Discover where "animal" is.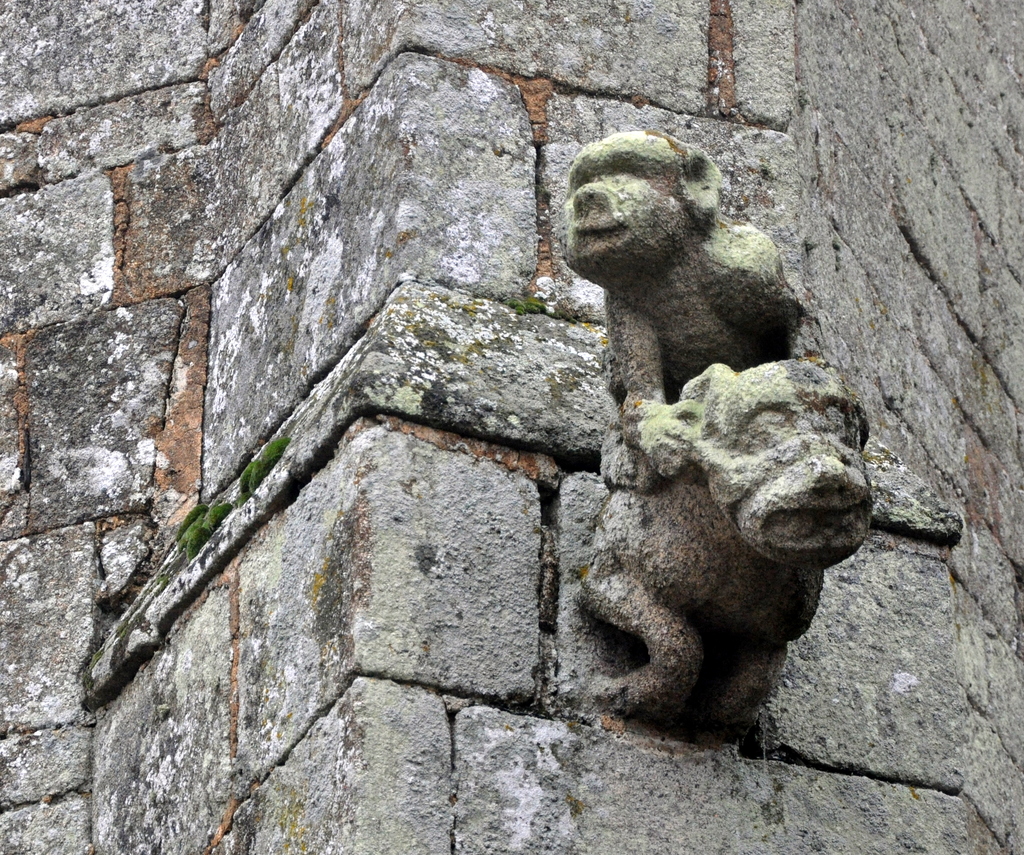
Discovered at l=566, t=355, r=884, b=740.
